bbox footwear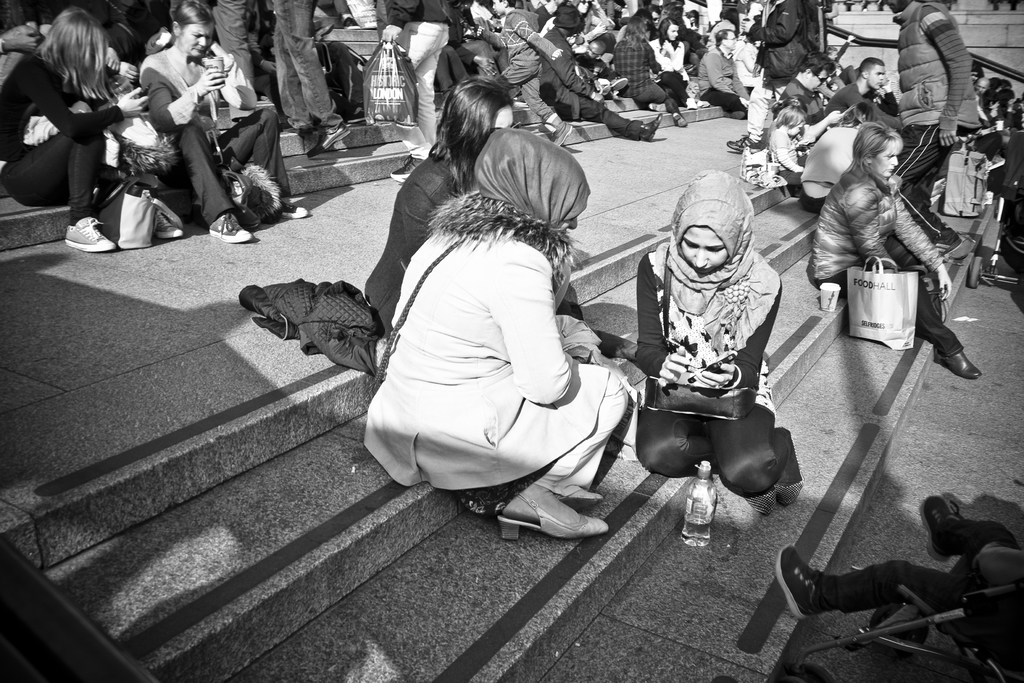
box(276, 201, 307, 218)
